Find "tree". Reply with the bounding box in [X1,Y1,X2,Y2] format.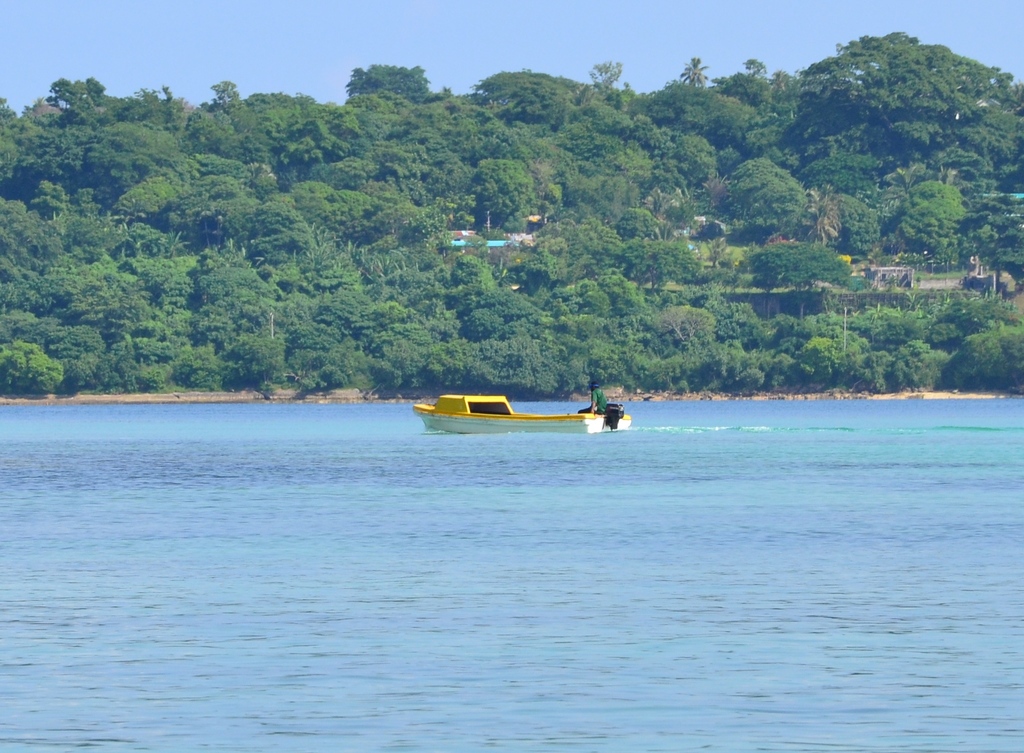
[192,168,262,256].
